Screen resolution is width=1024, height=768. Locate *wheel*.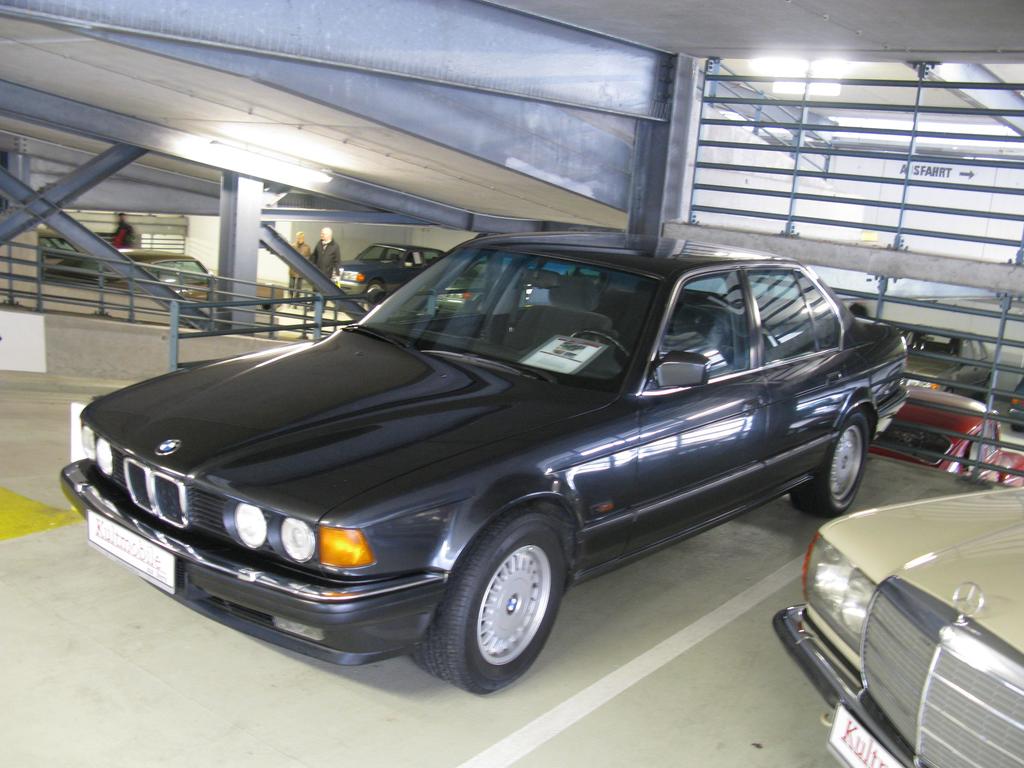
select_region(784, 415, 874, 516).
